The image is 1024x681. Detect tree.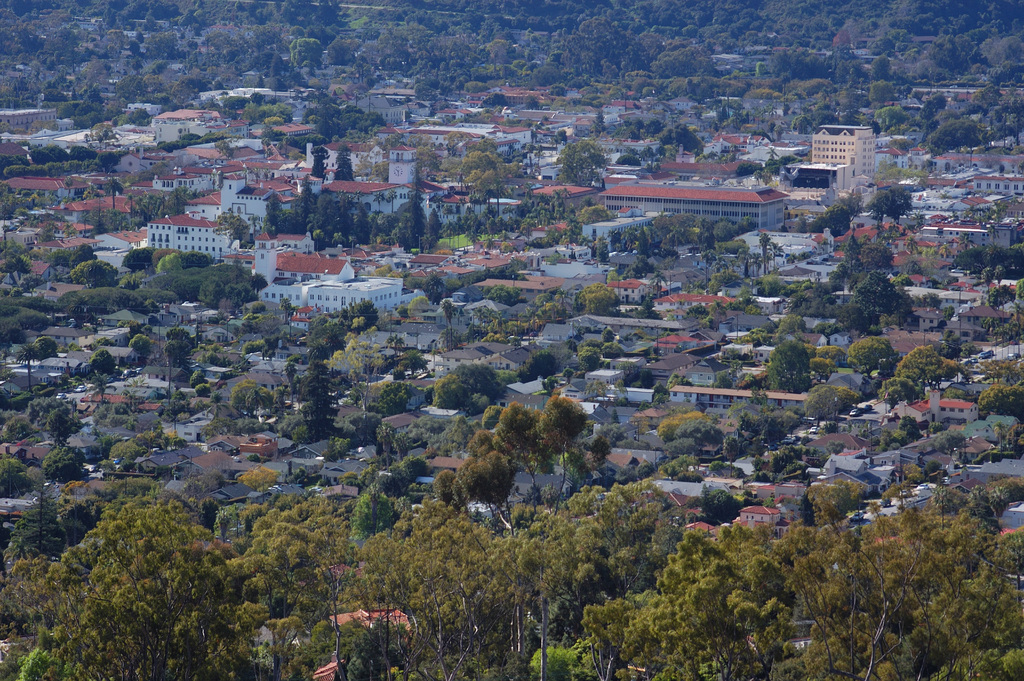
Detection: BBox(864, 185, 908, 222).
